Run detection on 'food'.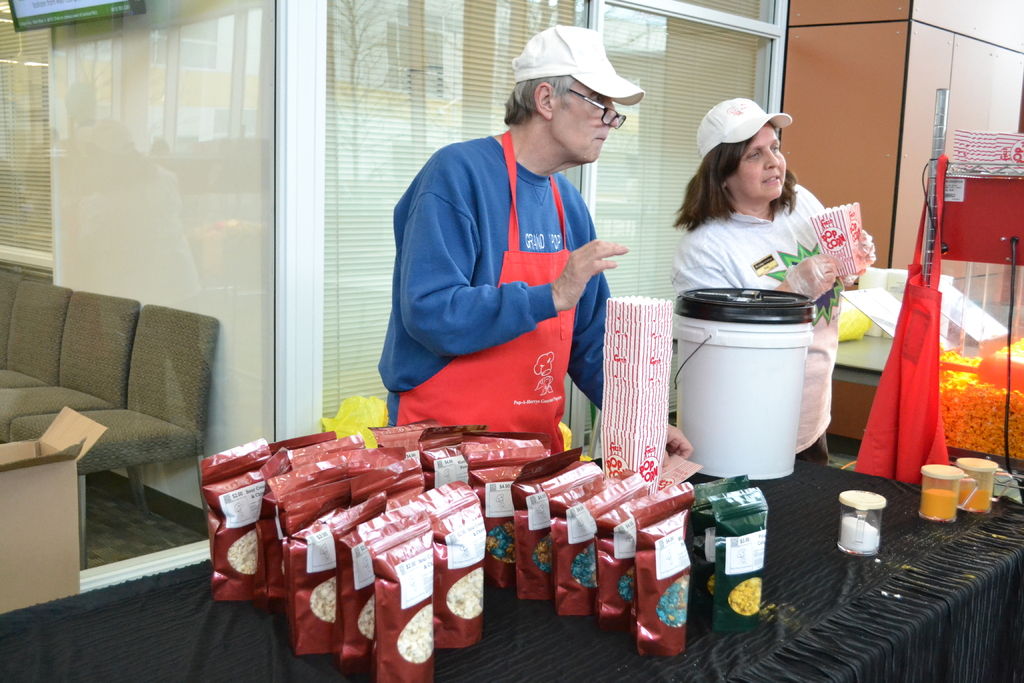
Result: 397, 603, 436, 663.
